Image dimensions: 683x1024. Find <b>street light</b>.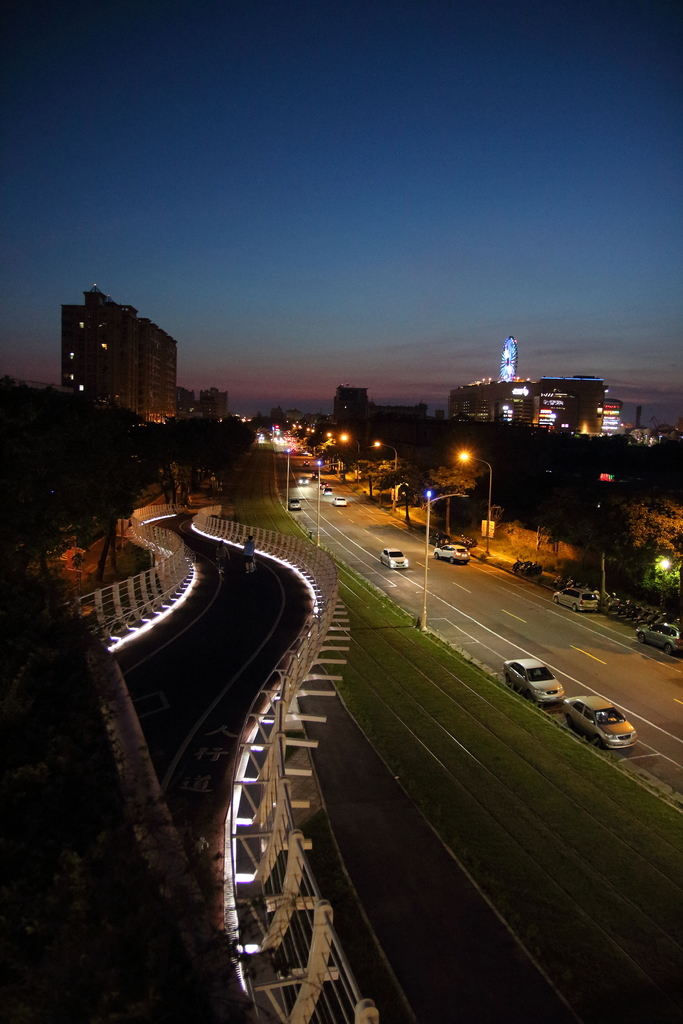
locate(271, 427, 283, 451).
